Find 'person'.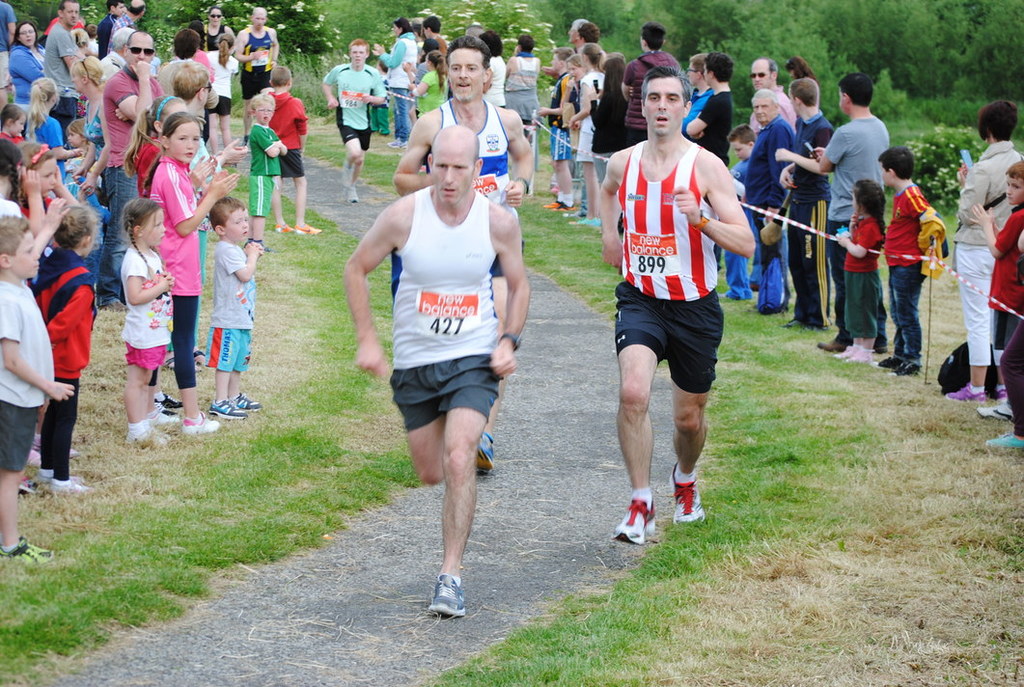
22/75/86/203.
